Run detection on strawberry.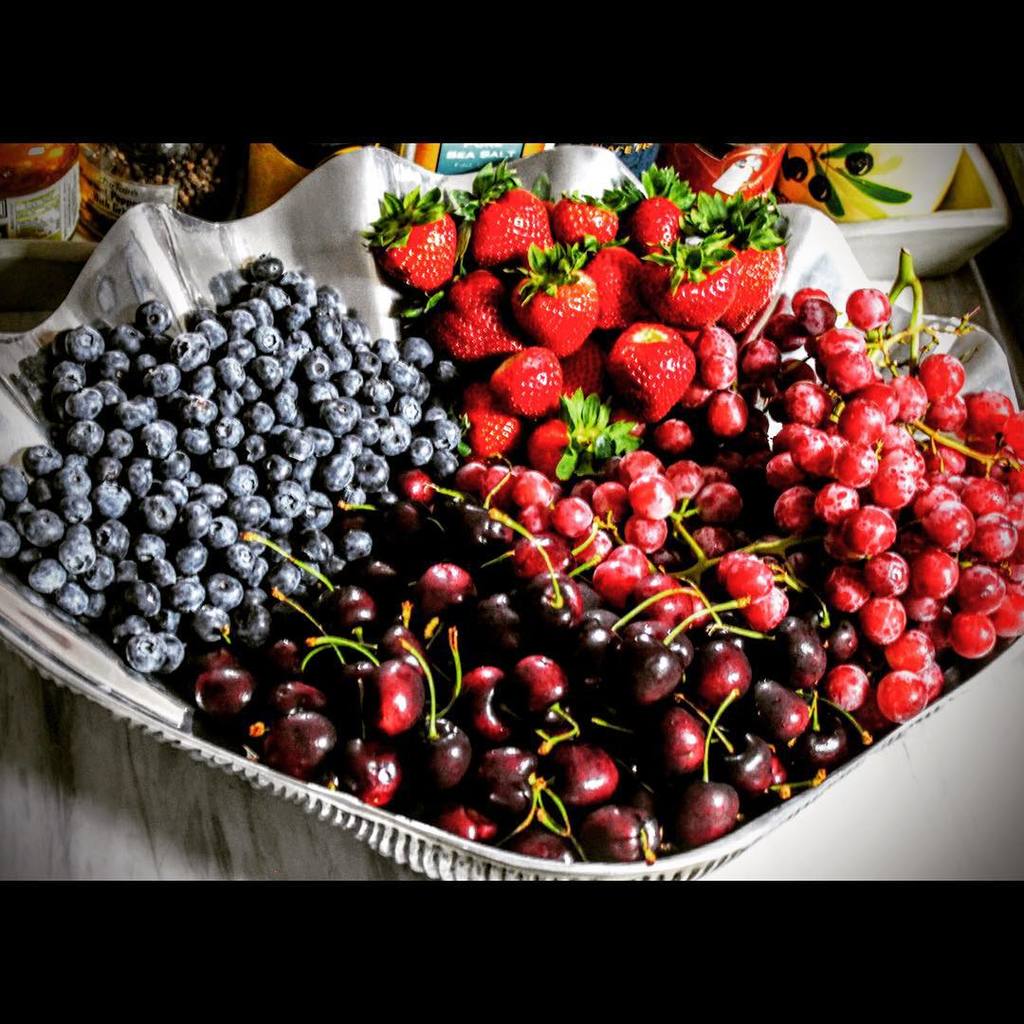
Result: x1=618, y1=312, x2=714, y2=413.
